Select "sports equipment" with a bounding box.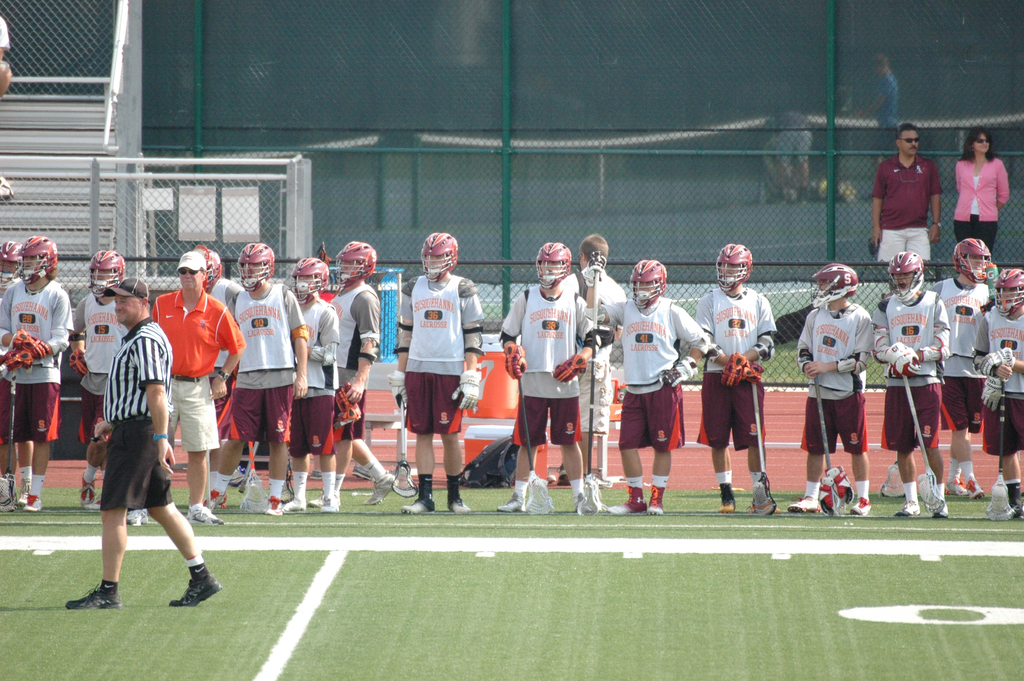
{"x1": 896, "y1": 365, "x2": 937, "y2": 507}.
